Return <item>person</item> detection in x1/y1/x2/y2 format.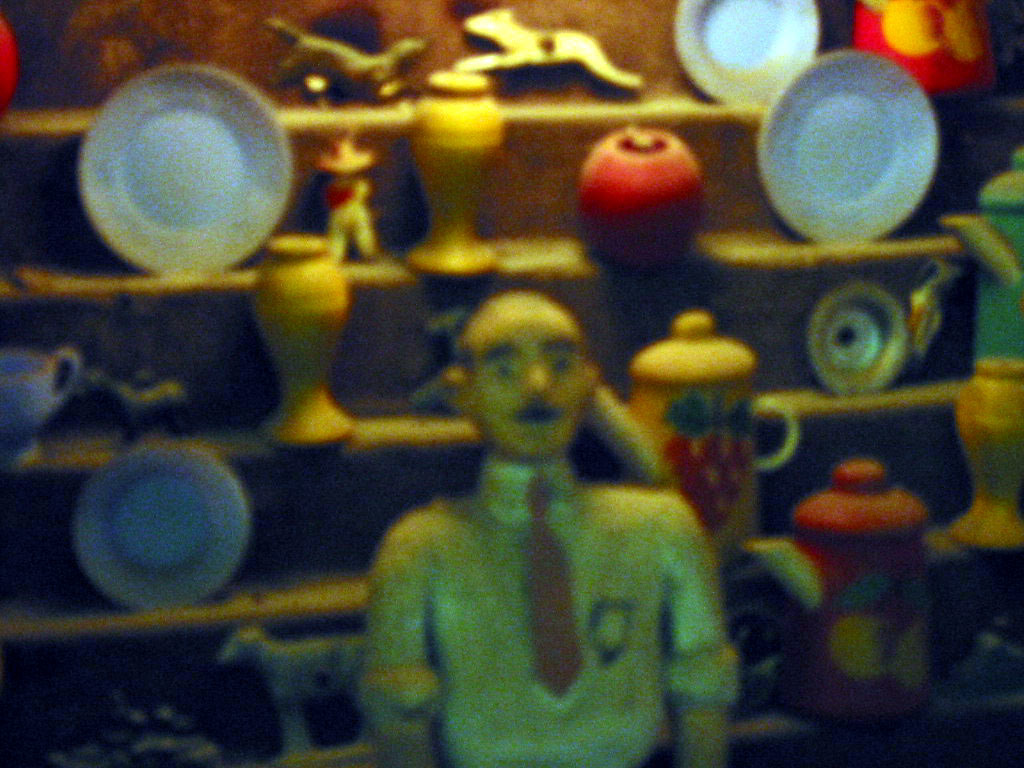
323/264/704/761.
